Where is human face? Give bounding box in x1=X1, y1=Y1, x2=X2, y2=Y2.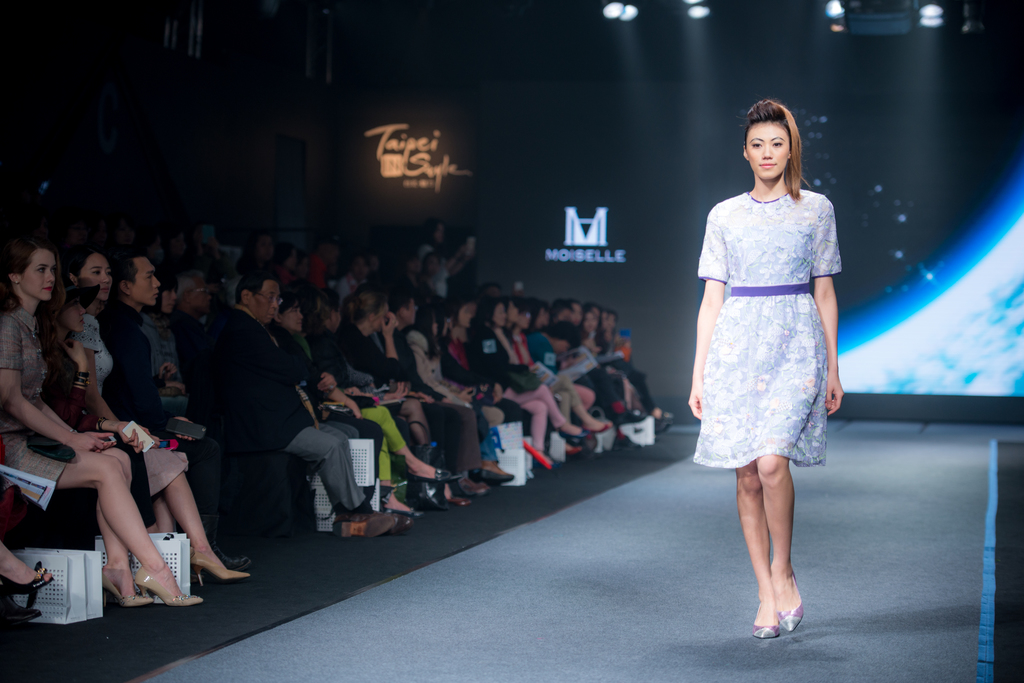
x1=252, y1=281, x2=283, y2=325.
